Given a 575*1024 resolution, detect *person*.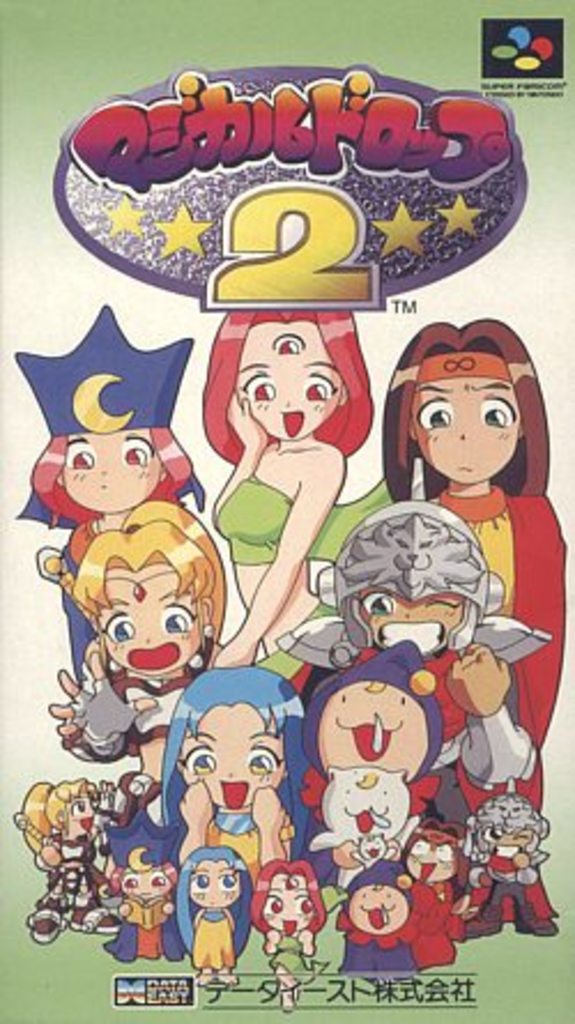
select_region(94, 812, 182, 960).
